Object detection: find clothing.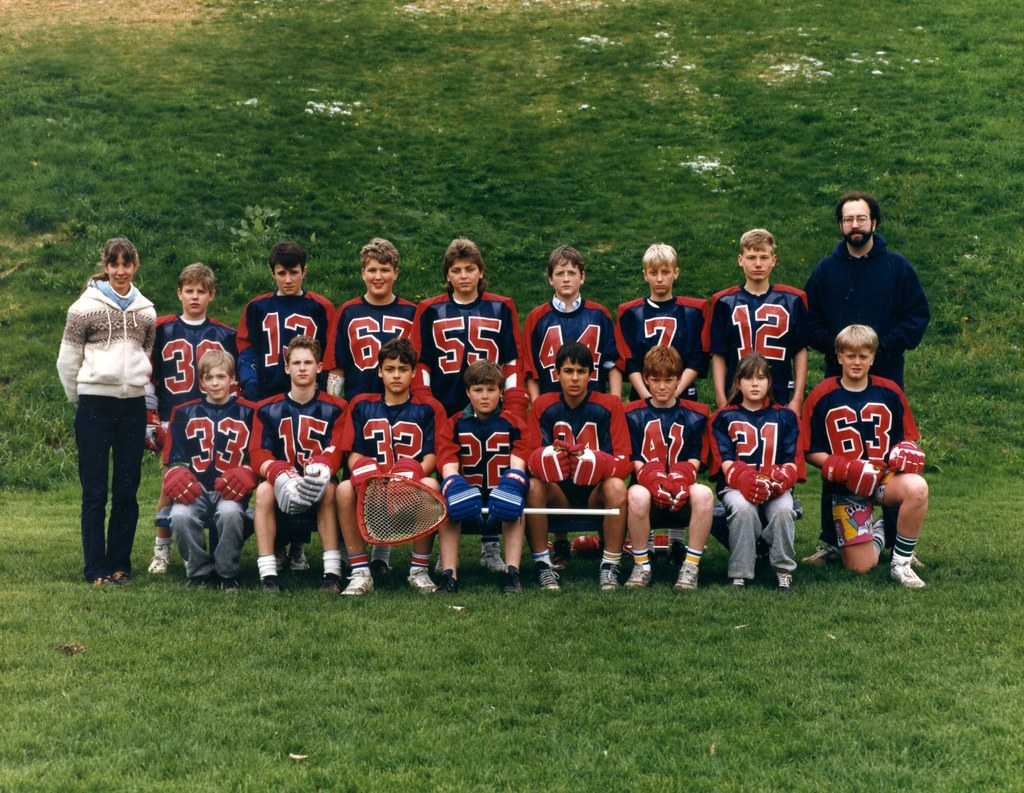
<box>710,400,799,560</box>.
